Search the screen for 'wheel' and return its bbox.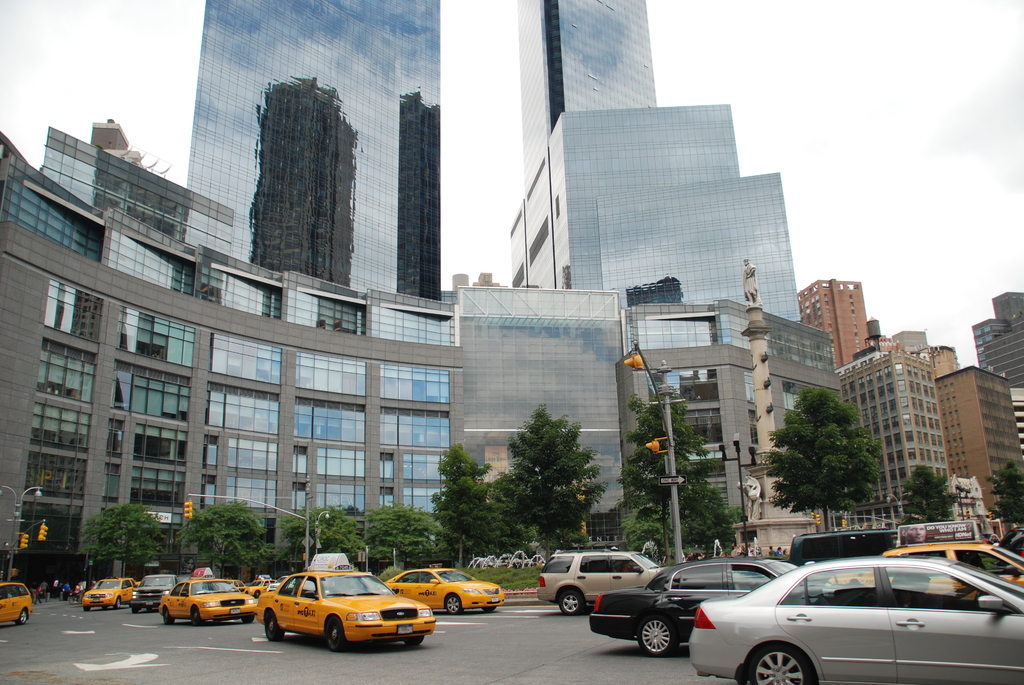
Found: detection(83, 606, 89, 610).
